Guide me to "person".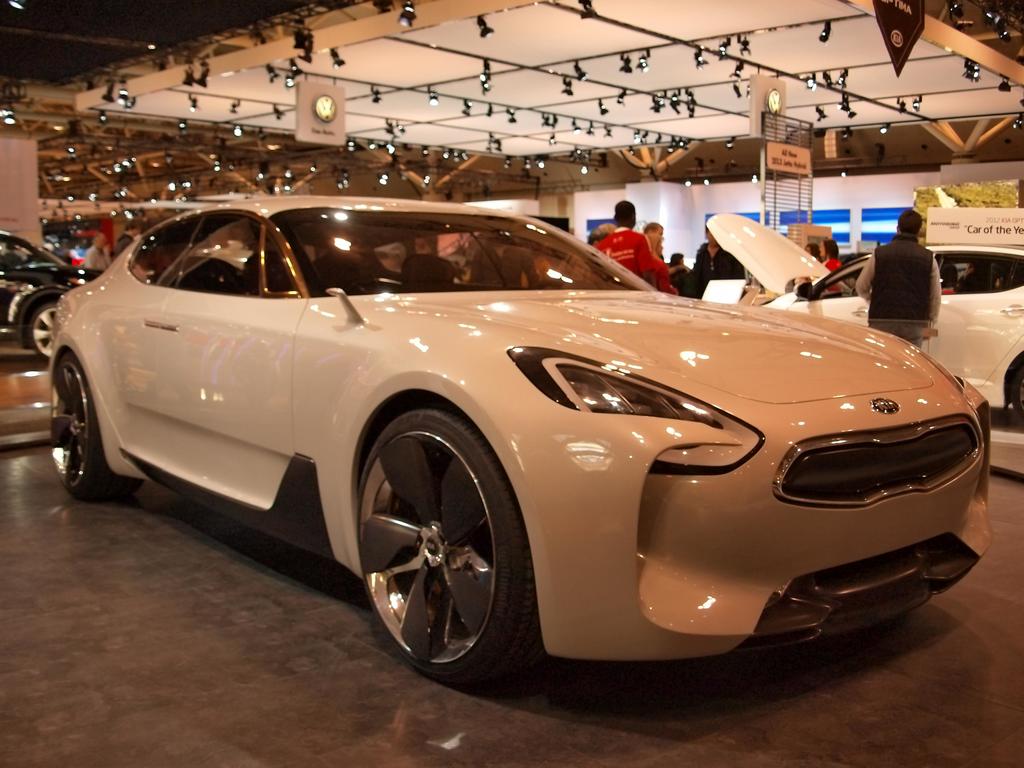
Guidance: 586 223 619 254.
